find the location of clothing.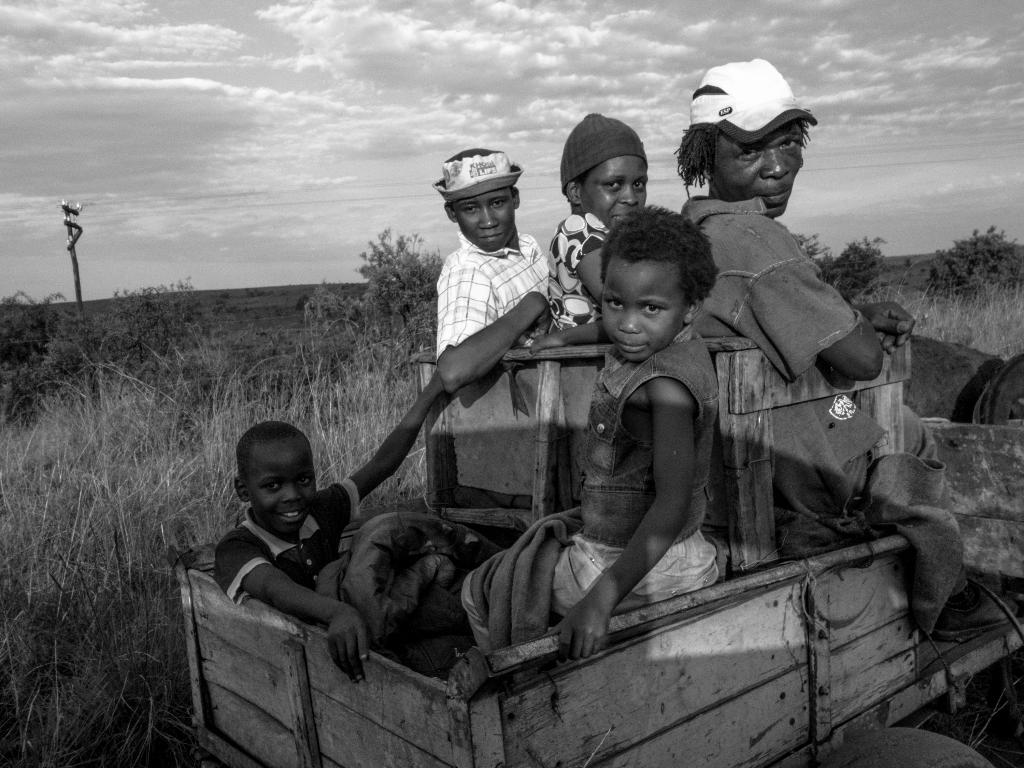
Location: 216, 481, 356, 607.
